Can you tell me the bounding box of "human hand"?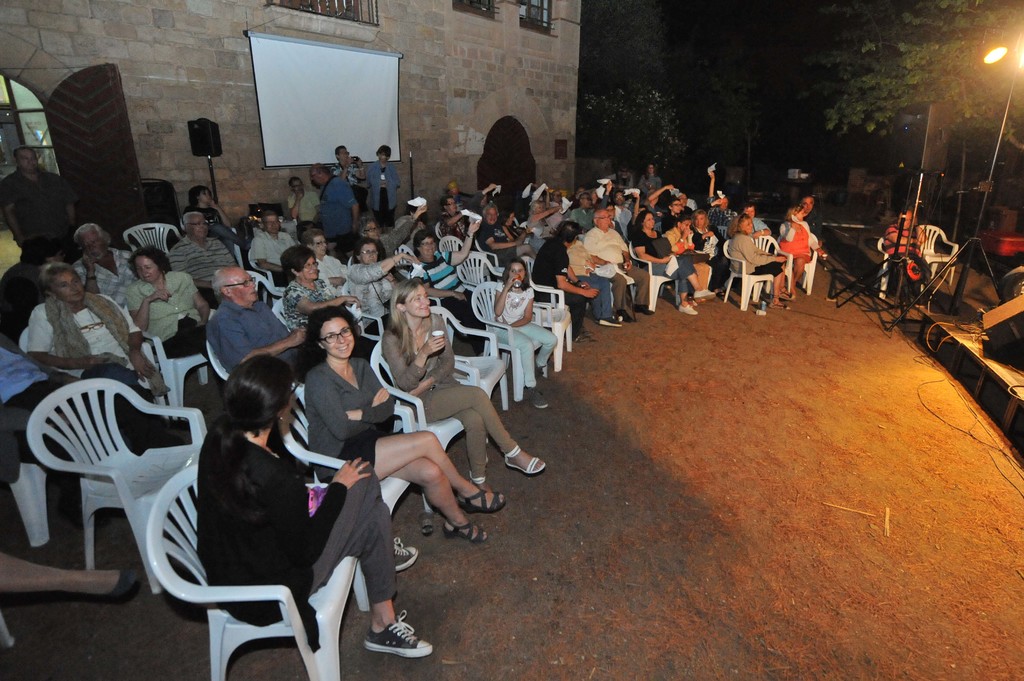
<region>193, 321, 205, 330</region>.
